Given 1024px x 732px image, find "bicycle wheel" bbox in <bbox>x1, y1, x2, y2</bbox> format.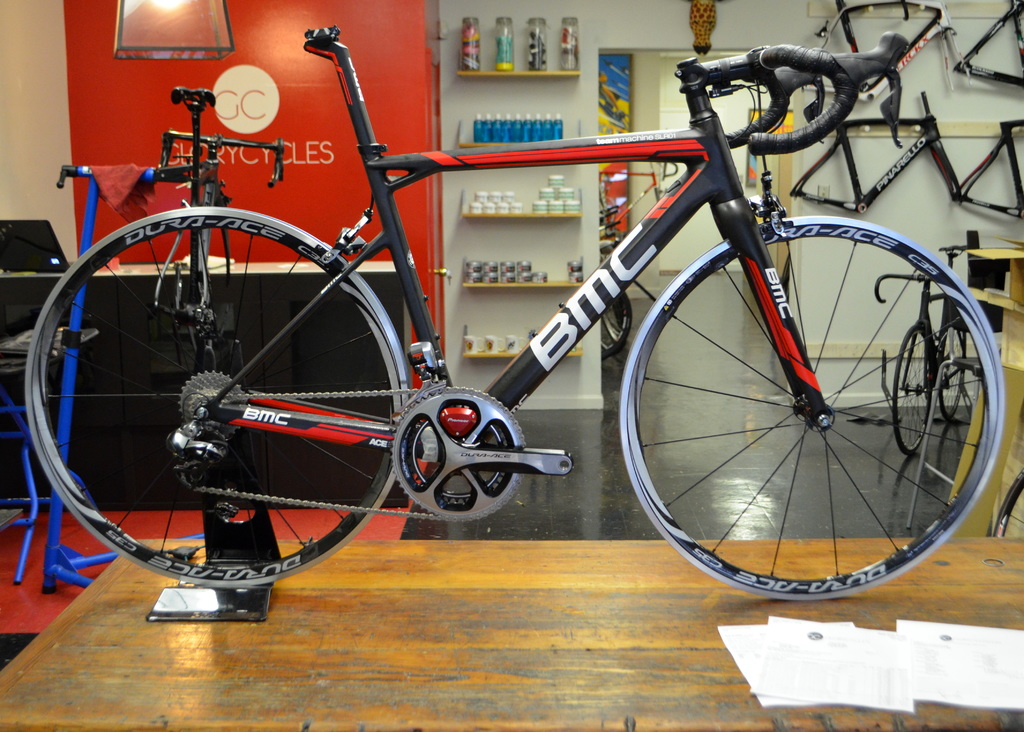
<bbox>31, 200, 423, 601</bbox>.
